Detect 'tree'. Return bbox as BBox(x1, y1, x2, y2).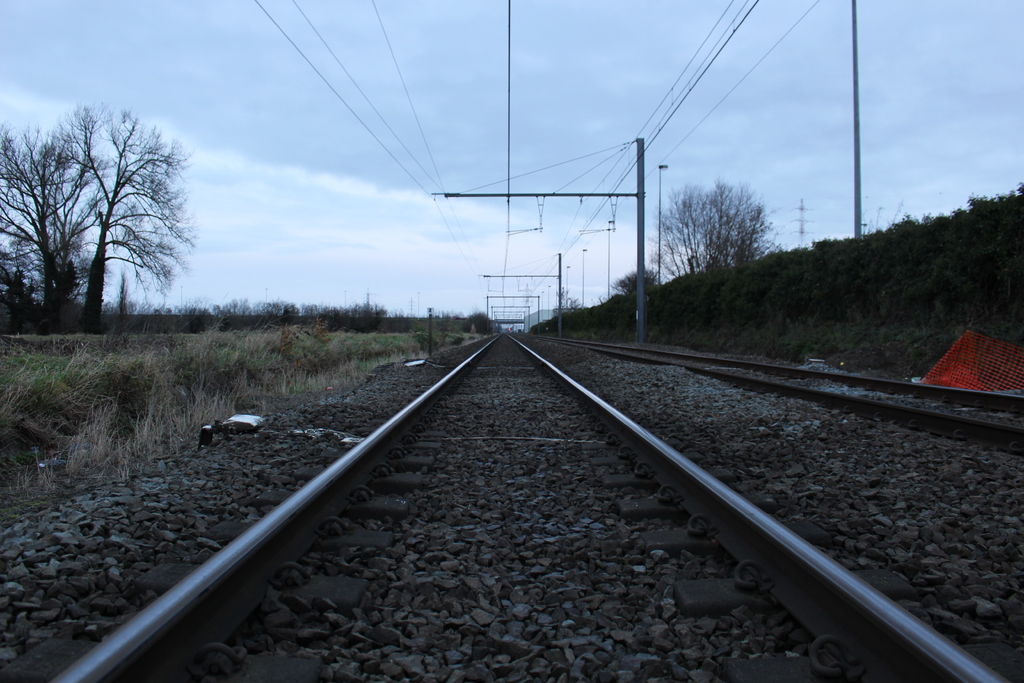
BBox(615, 261, 660, 336).
